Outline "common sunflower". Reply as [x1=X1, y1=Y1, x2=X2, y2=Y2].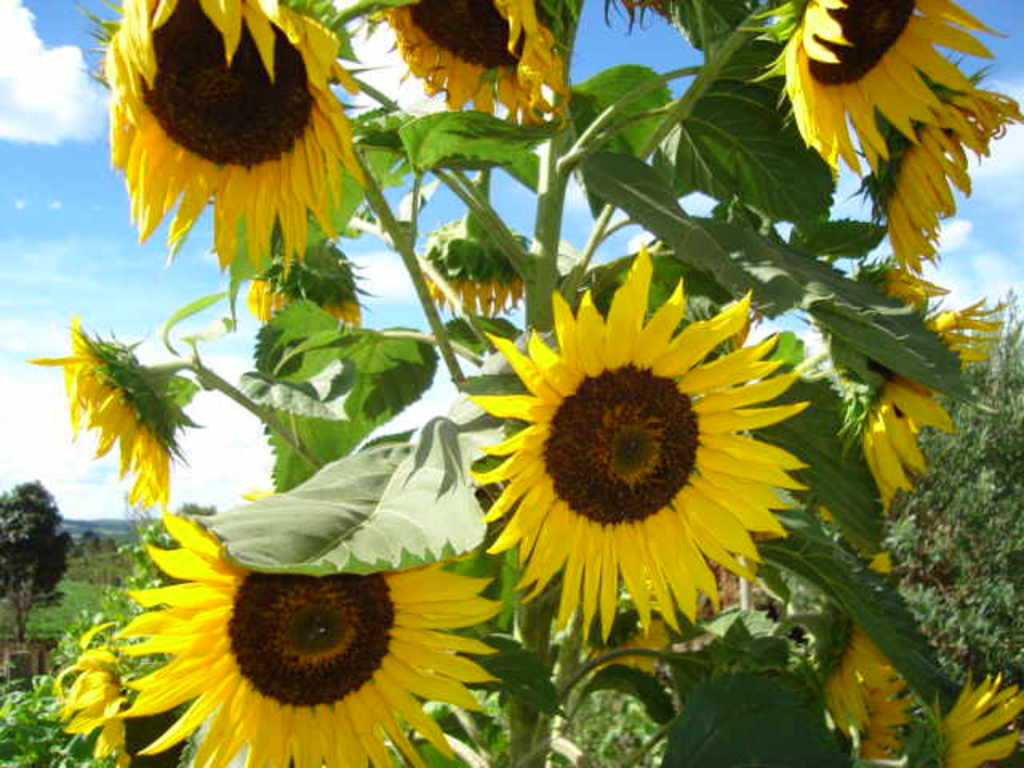
[x1=400, y1=0, x2=582, y2=112].
